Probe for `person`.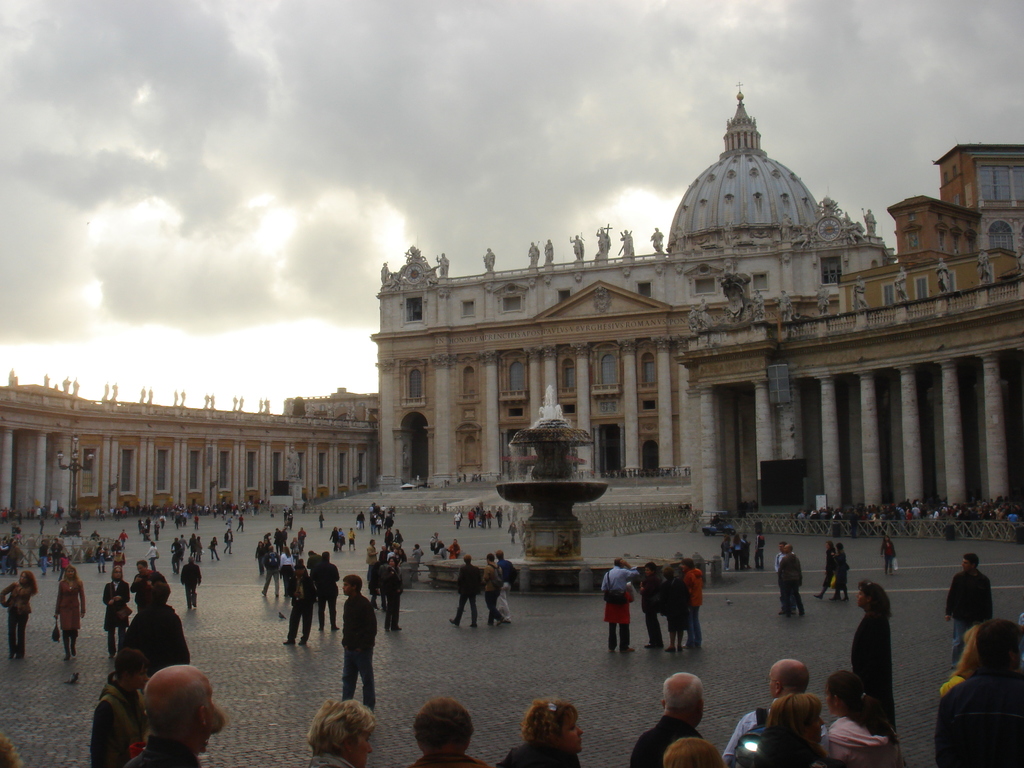
Probe result: crop(489, 700, 583, 766).
